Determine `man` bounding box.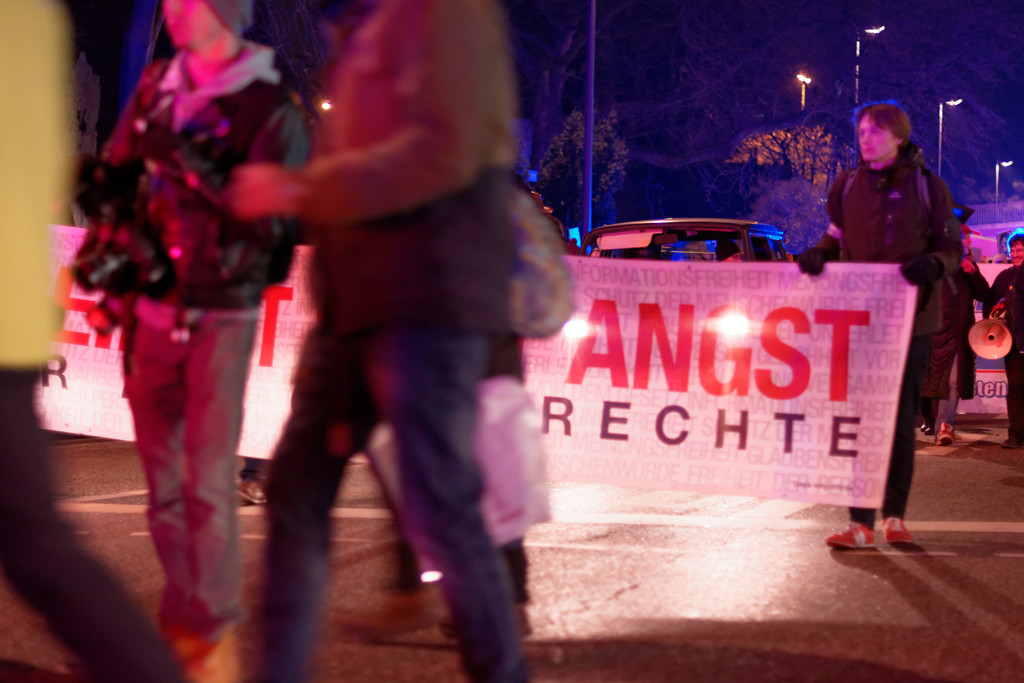
Determined: [left=981, top=226, right=1020, bottom=452].
